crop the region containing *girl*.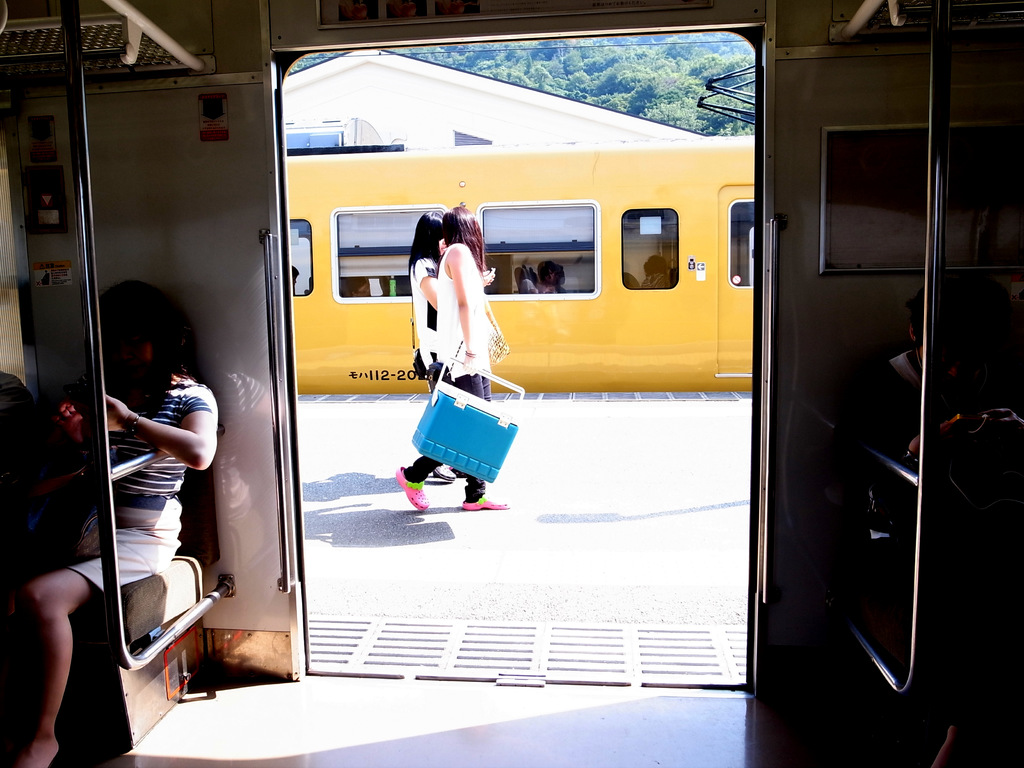
Crop region: 395 208 510 511.
